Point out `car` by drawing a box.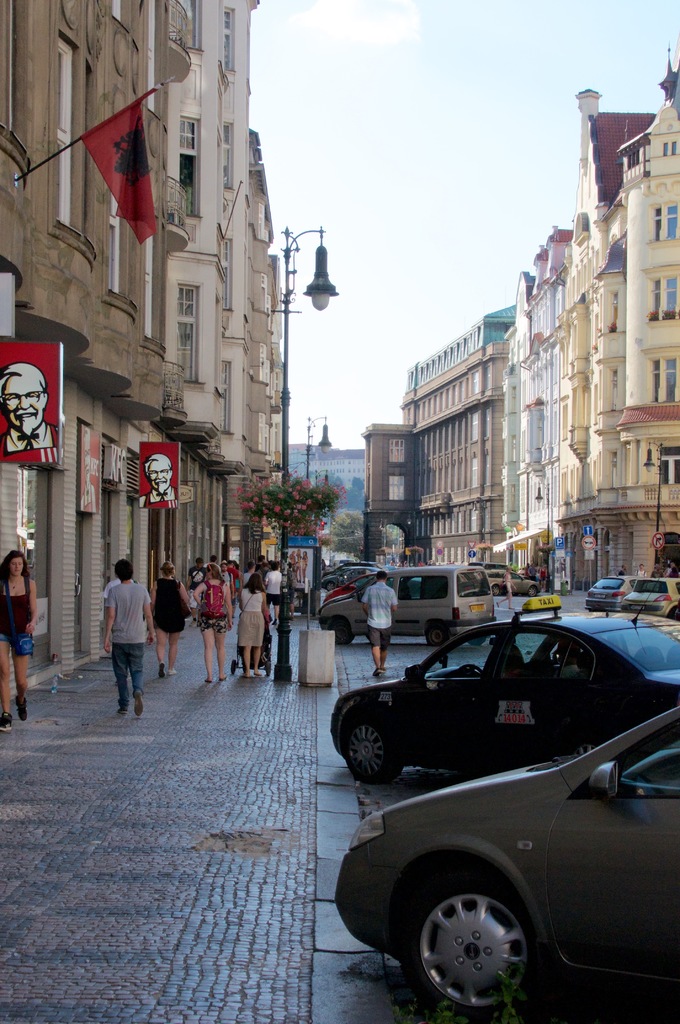
(321, 607, 679, 794).
